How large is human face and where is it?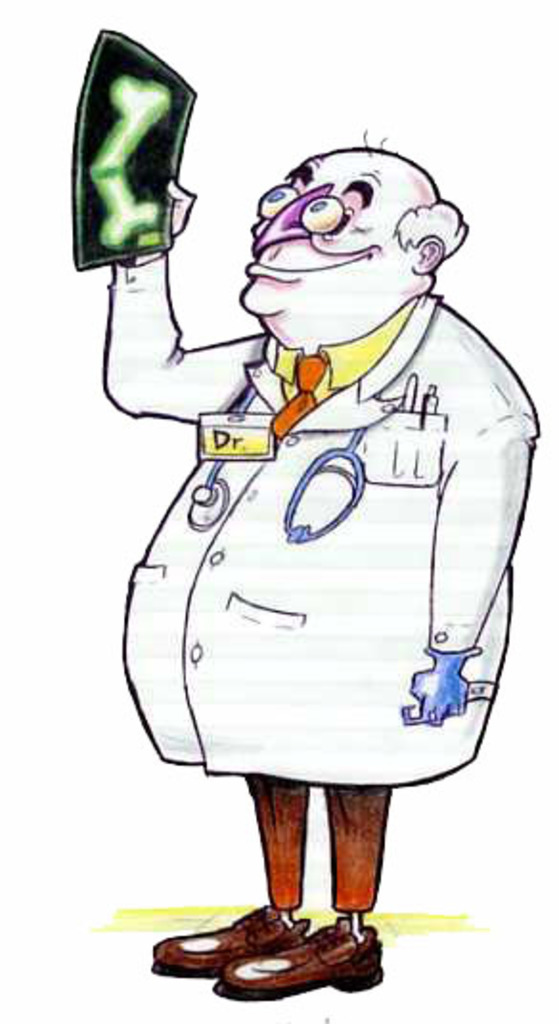
Bounding box: {"x1": 239, "y1": 149, "x2": 414, "y2": 314}.
